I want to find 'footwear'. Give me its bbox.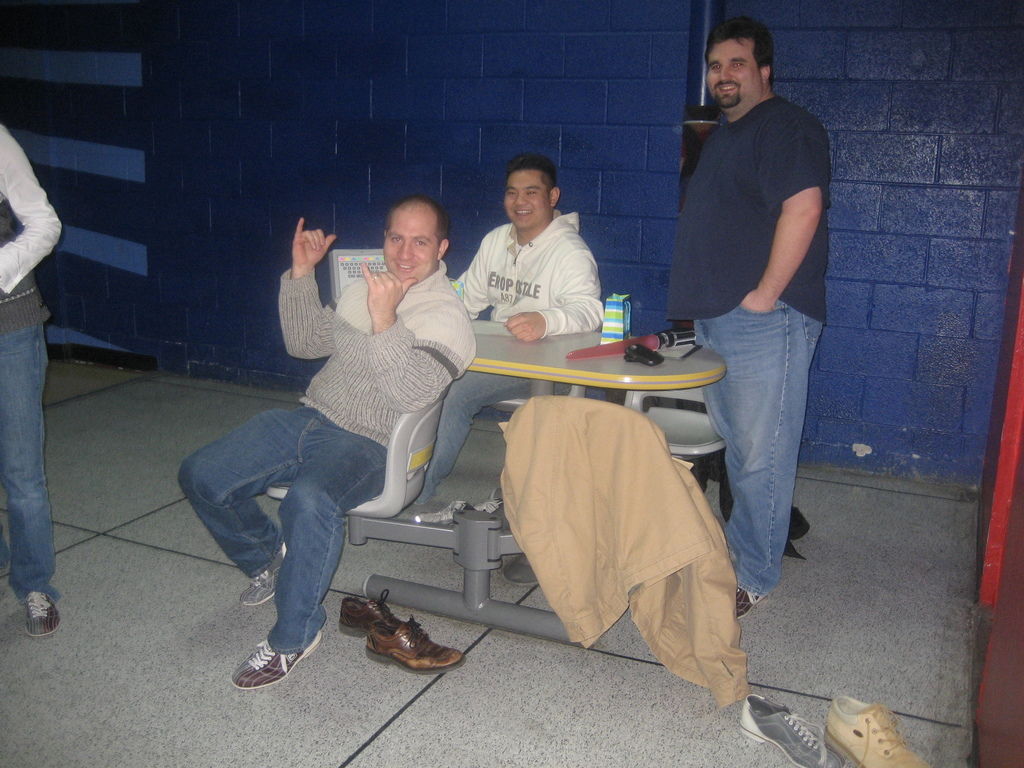
(738,694,843,767).
